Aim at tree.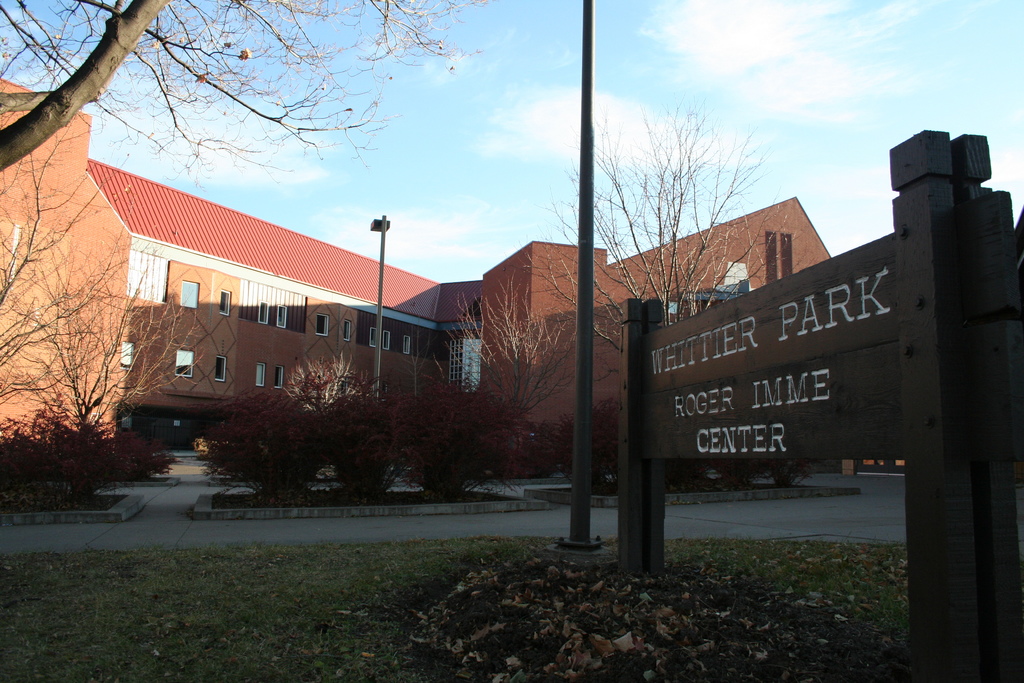
Aimed at locate(0, 0, 490, 188).
